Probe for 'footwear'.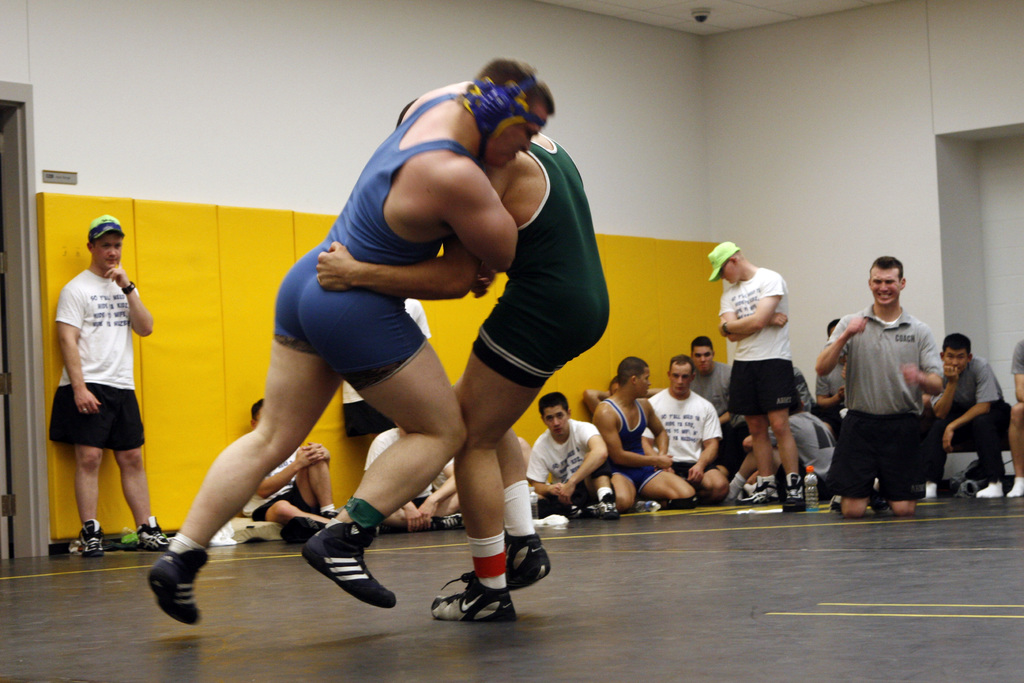
Probe result: bbox=[145, 543, 206, 626].
